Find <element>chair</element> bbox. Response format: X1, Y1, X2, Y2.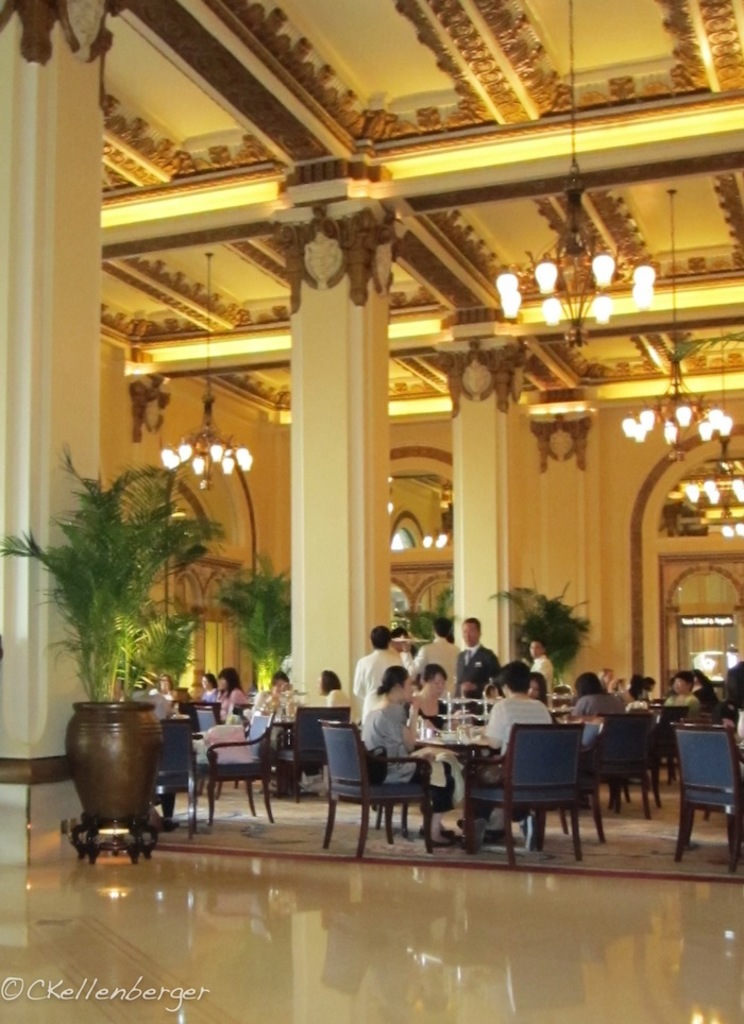
274, 705, 349, 803.
